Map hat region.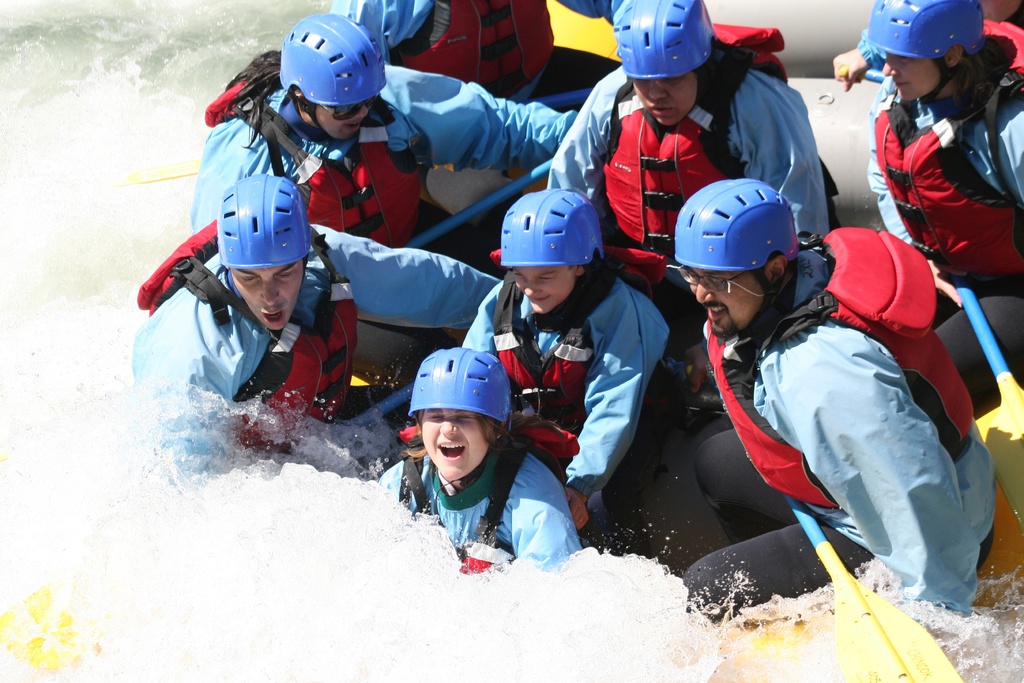
Mapped to (x1=273, y1=9, x2=391, y2=109).
